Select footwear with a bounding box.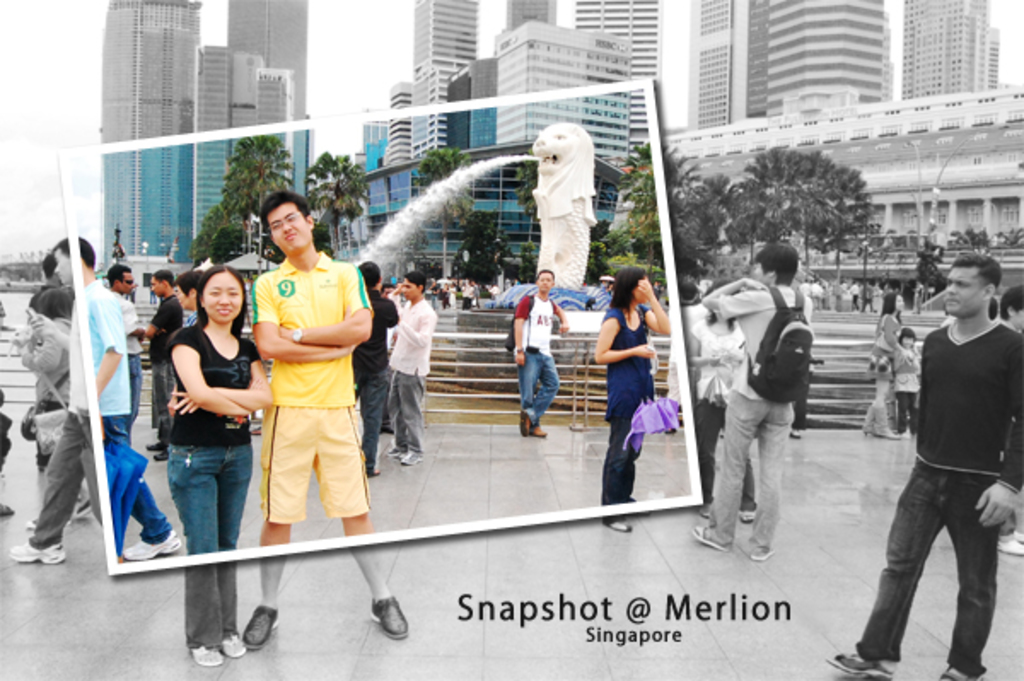
(9, 536, 67, 567).
